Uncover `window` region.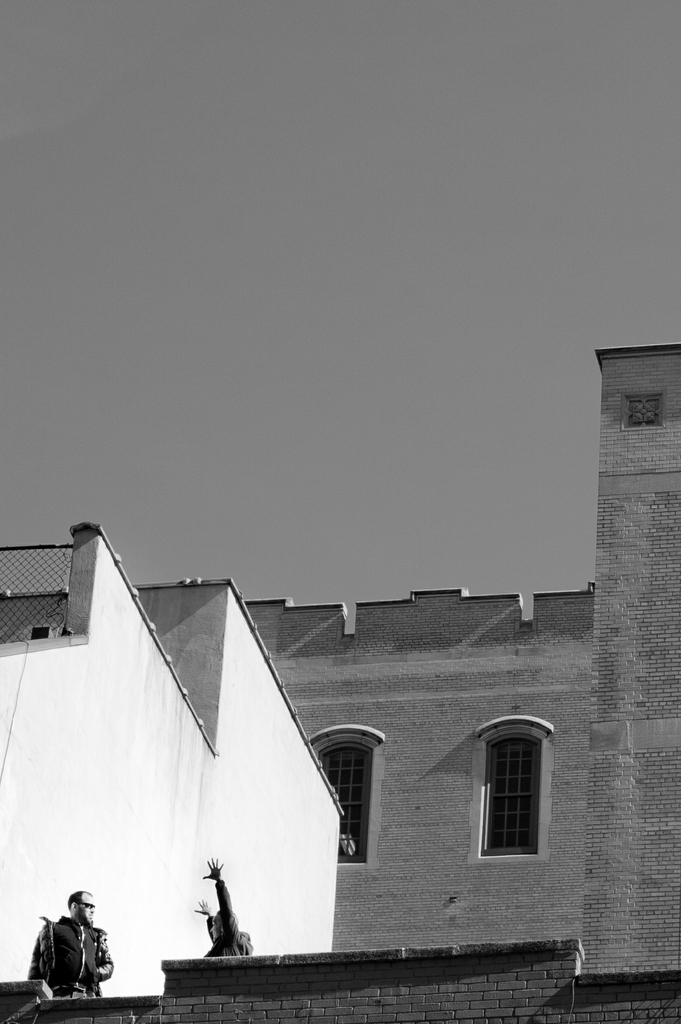
Uncovered: [left=479, top=724, right=557, bottom=876].
